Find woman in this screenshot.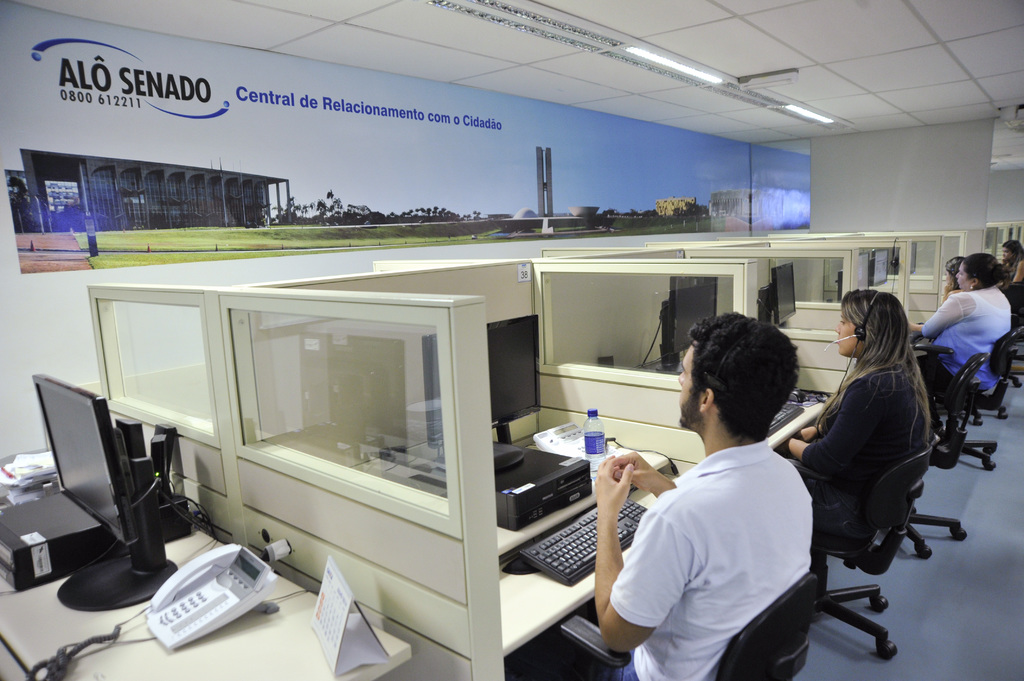
The bounding box for woman is (left=904, top=252, right=1012, bottom=437).
